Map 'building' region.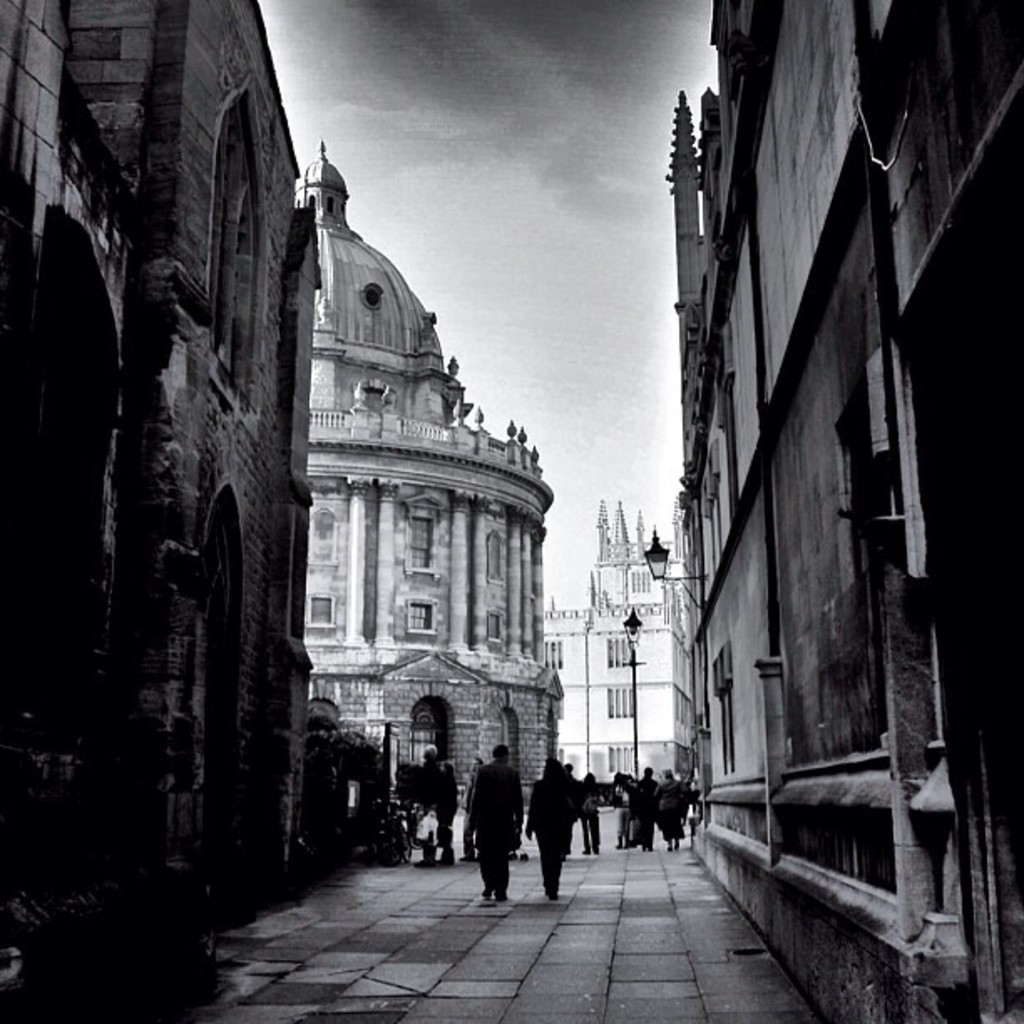
Mapped to (547,507,686,788).
